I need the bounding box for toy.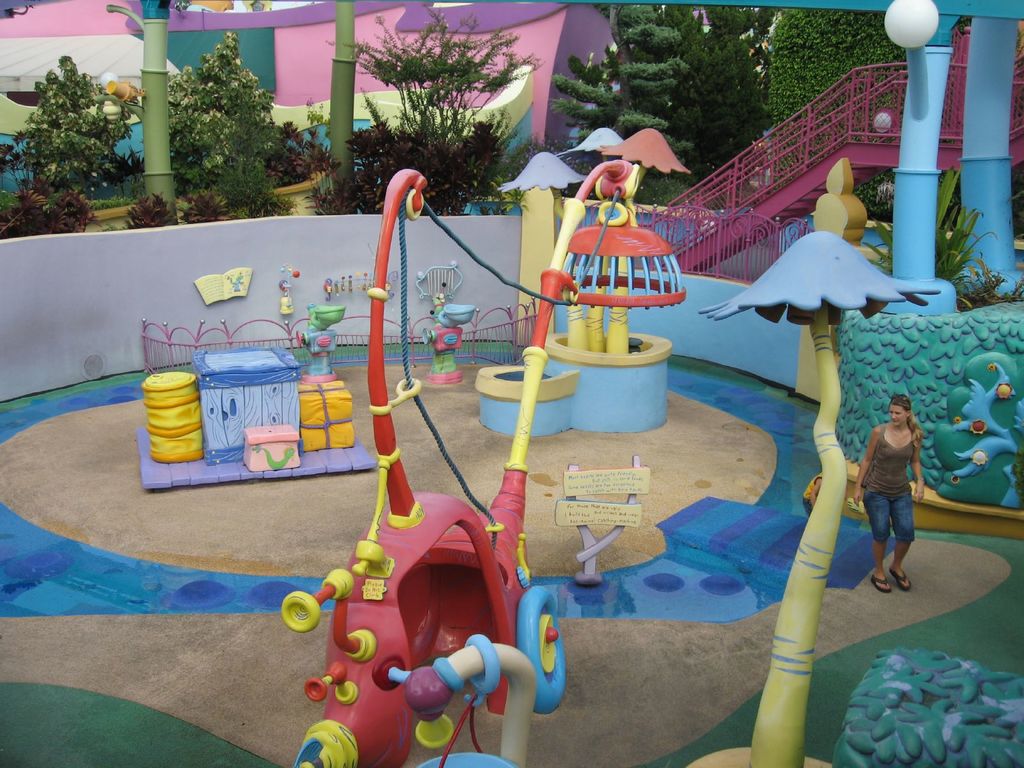
Here it is: {"x1": 411, "y1": 262, "x2": 479, "y2": 387}.
